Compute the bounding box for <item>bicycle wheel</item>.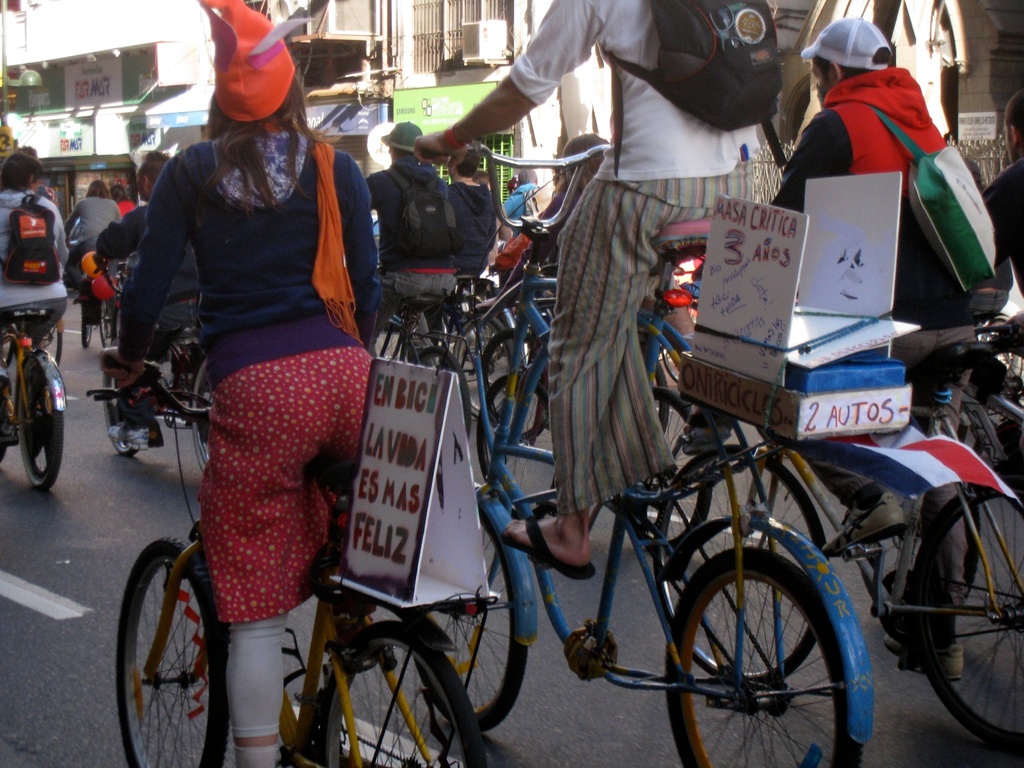
pyautogui.locateOnScreen(17, 365, 72, 487).
